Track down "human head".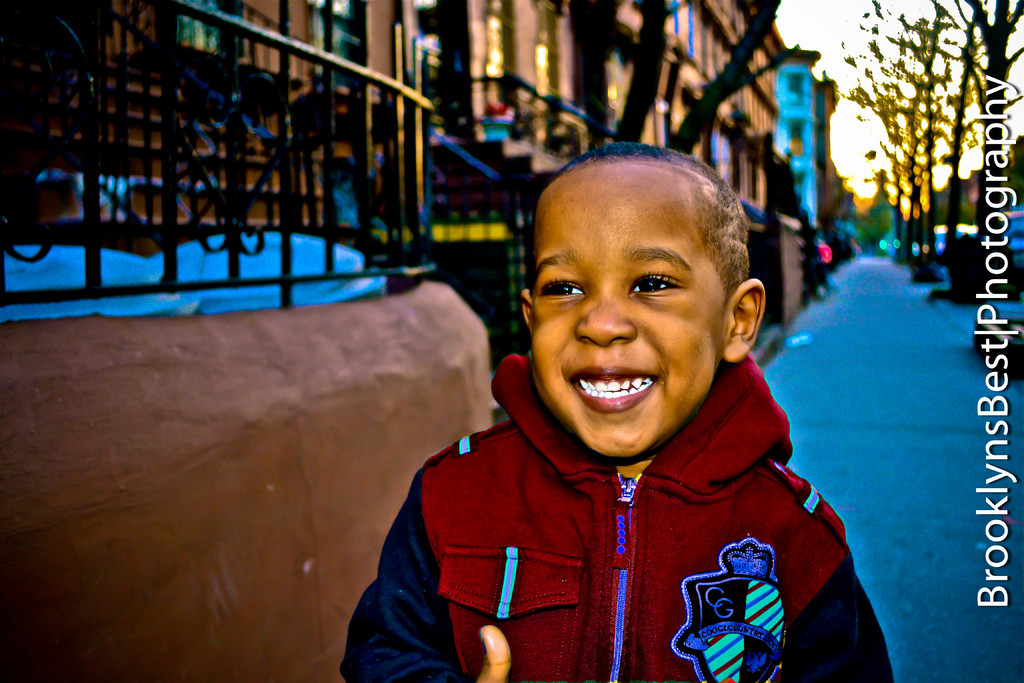
Tracked to <bbox>527, 153, 746, 355</bbox>.
